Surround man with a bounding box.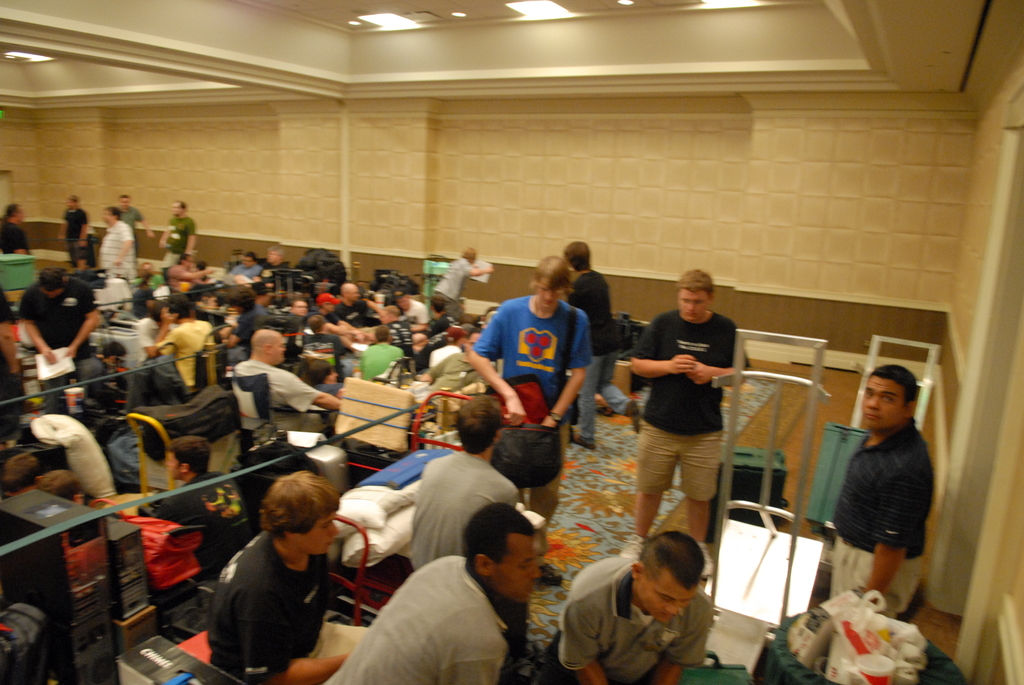
541:531:751:682.
